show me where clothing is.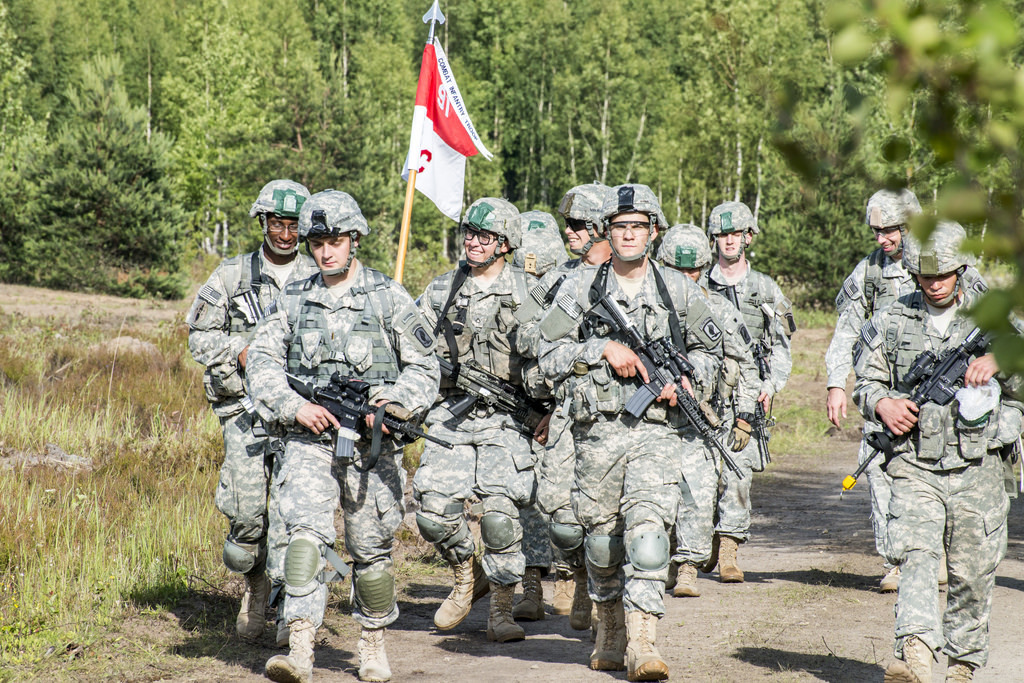
clothing is at region(527, 264, 721, 615).
